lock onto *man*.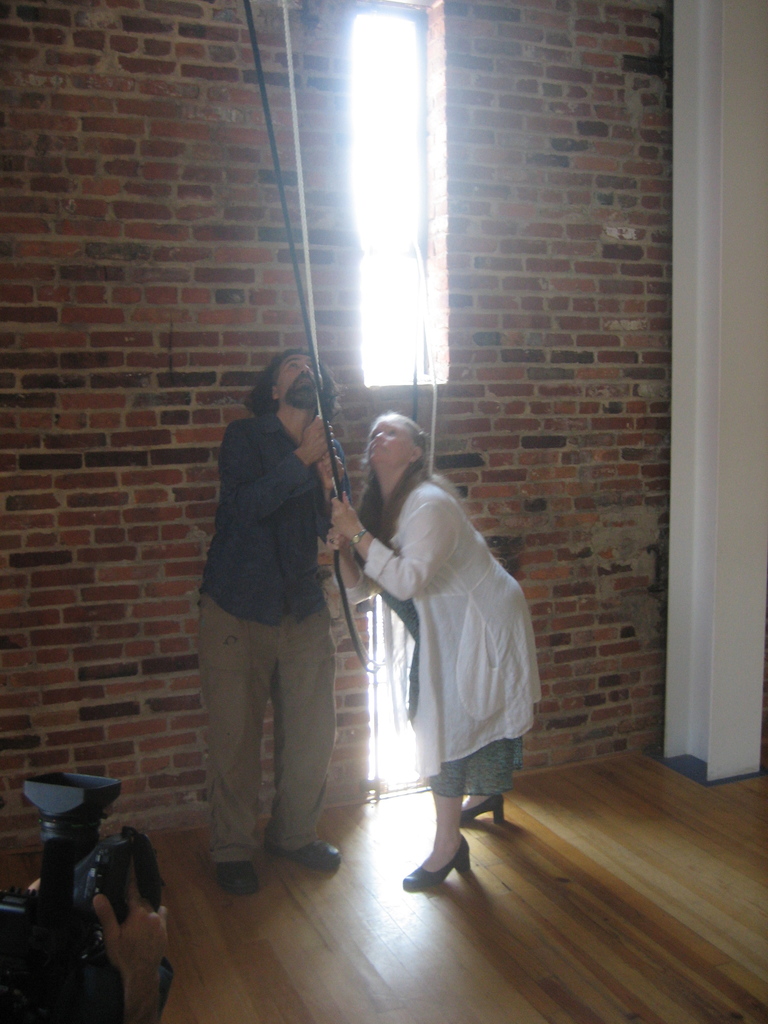
Locked: pyautogui.locateOnScreen(183, 330, 371, 883).
